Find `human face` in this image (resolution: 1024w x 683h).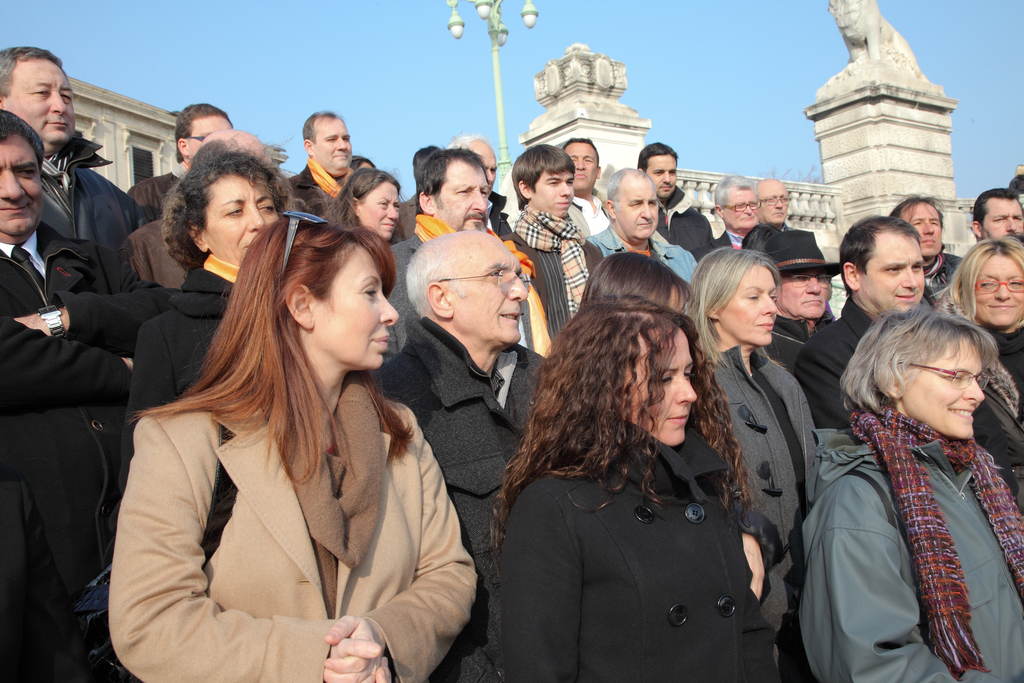
locate(0, 134, 42, 233).
